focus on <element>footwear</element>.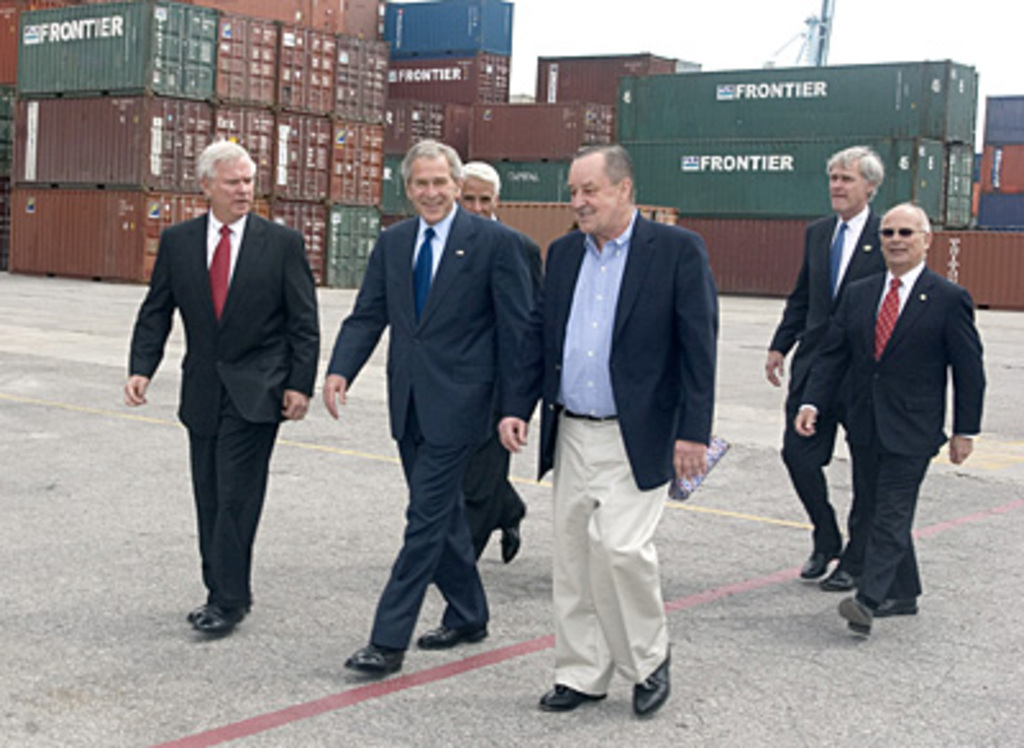
Focused at [837,594,870,635].
